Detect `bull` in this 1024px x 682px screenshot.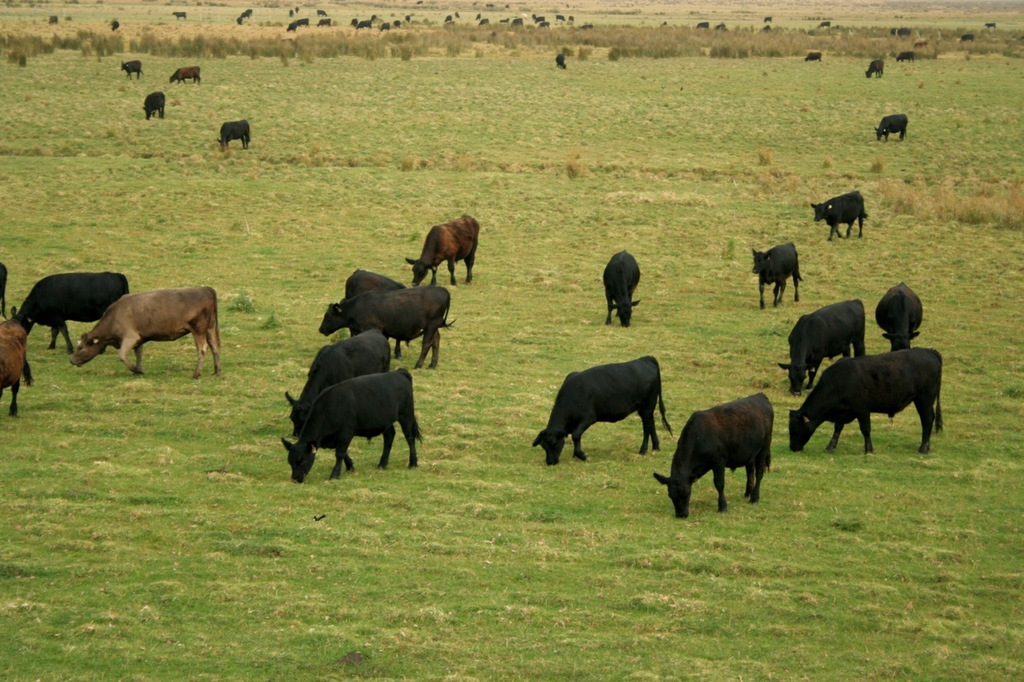
Detection: 893,49,915,61.
